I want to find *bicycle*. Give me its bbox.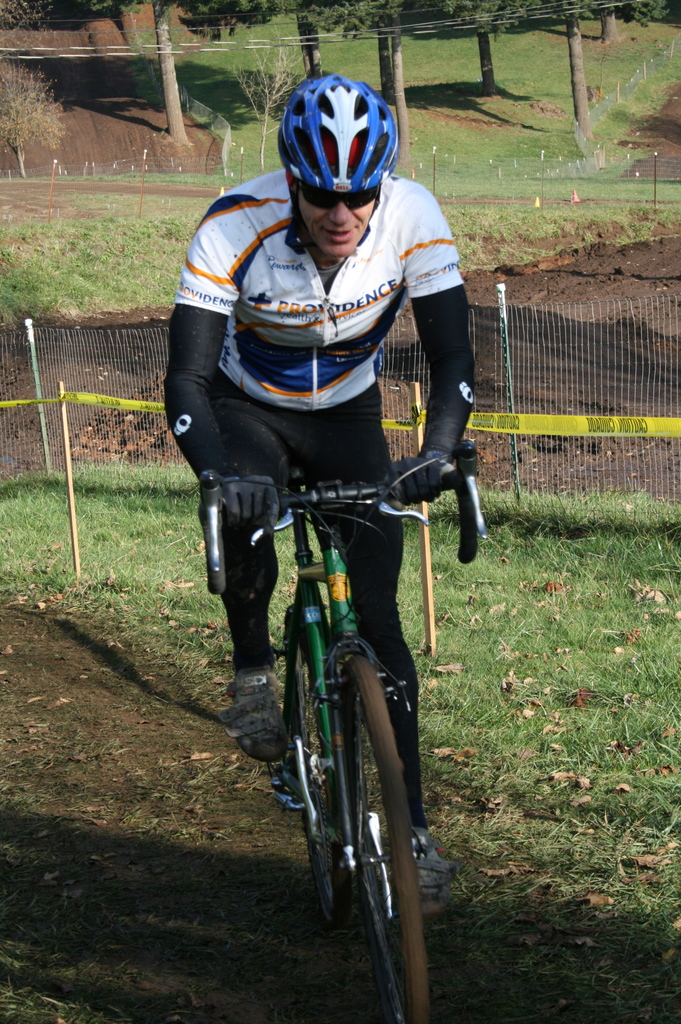
x1=187 y1=458 x2=495 y2=1023.
